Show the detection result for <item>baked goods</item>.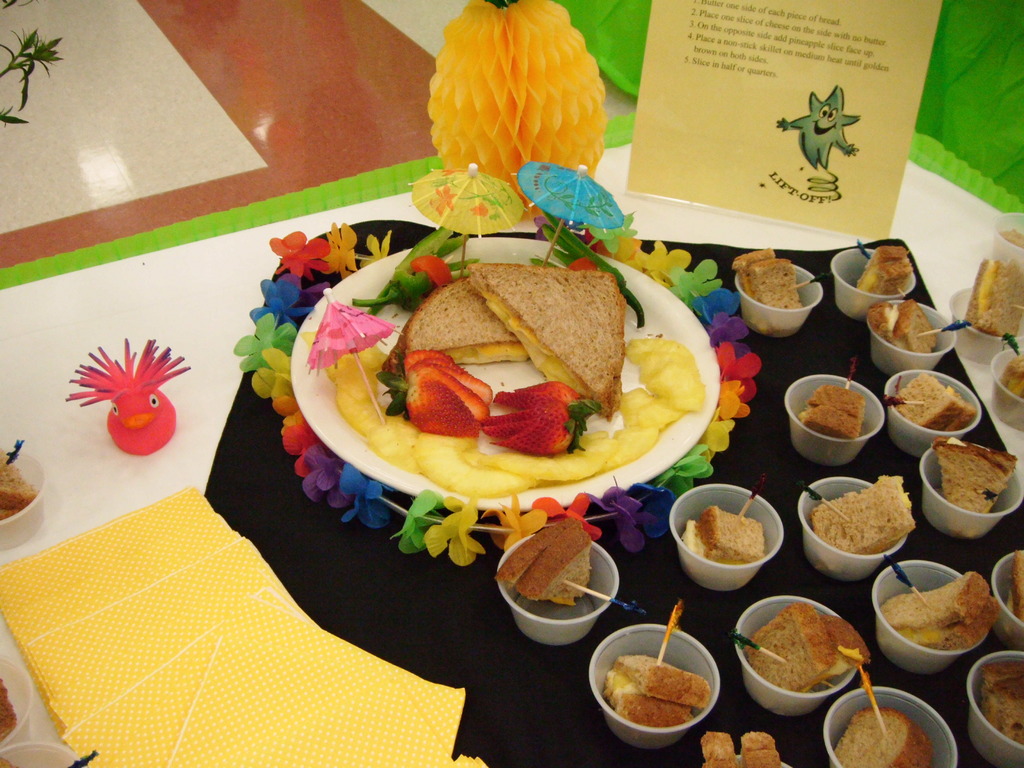
[810,476,919,559].
